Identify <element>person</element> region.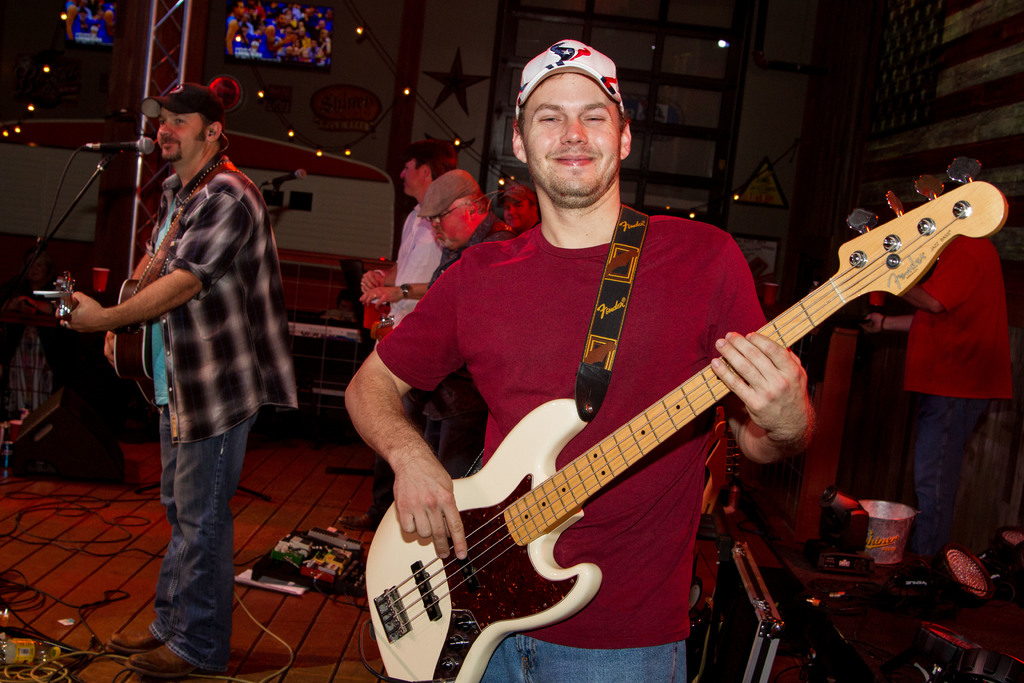
Region: [344,33,824,682].
